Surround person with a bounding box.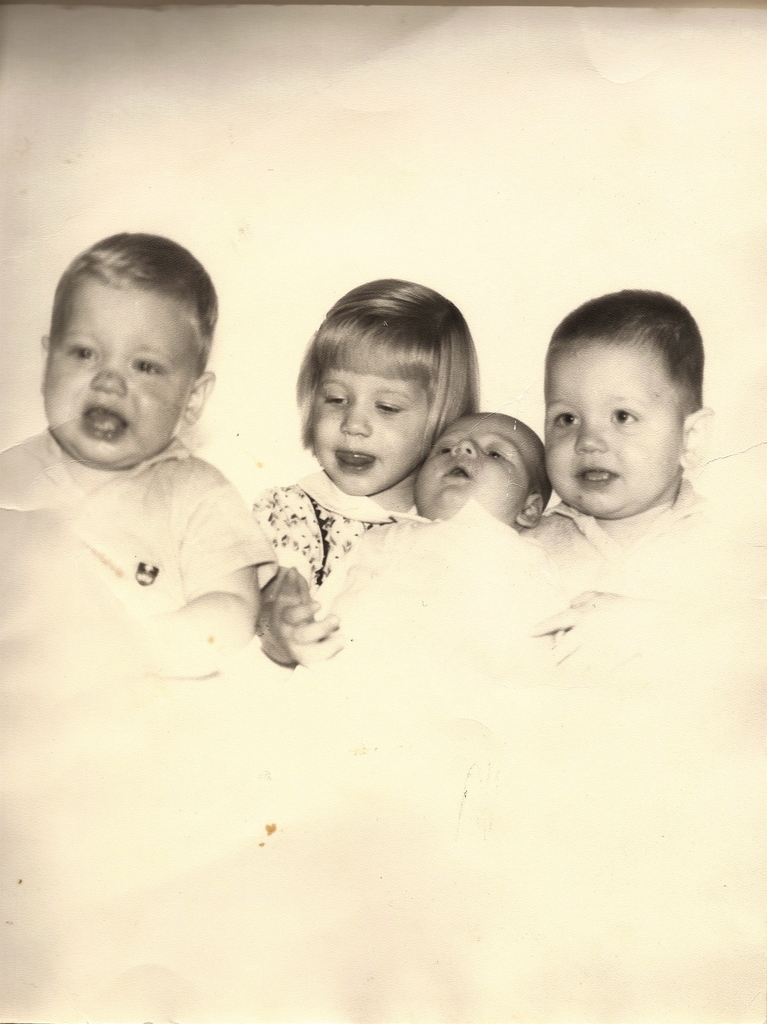
(0, 236, 260, 678).
